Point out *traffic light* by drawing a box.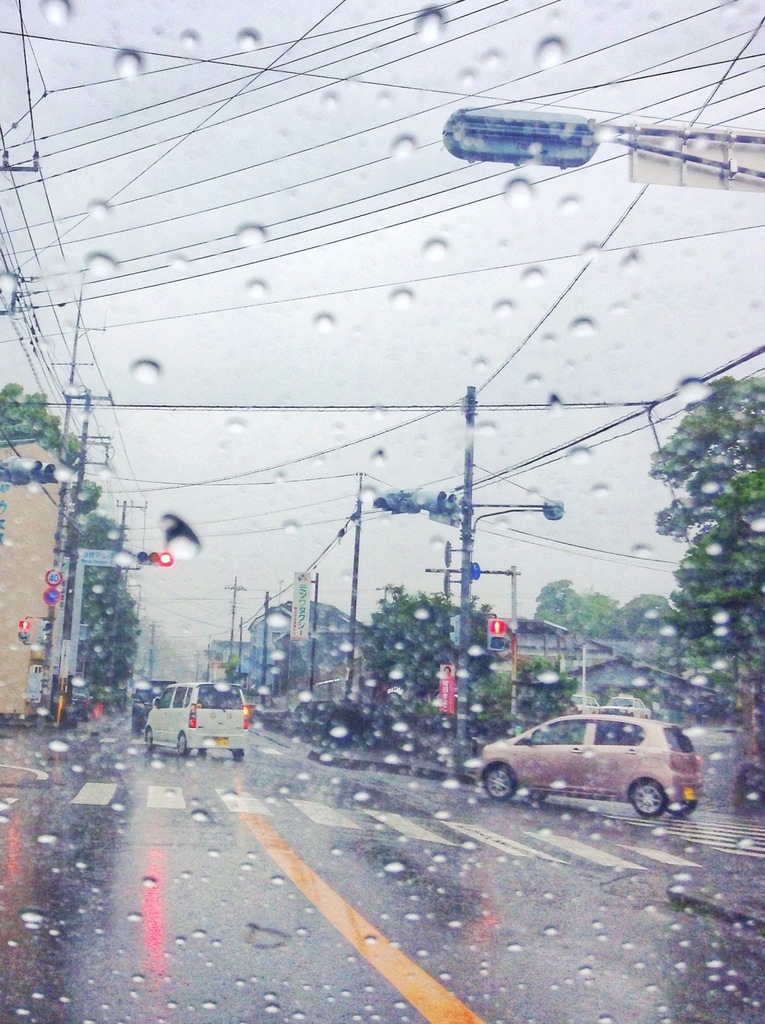
detection(439, 108, 603, 172).
